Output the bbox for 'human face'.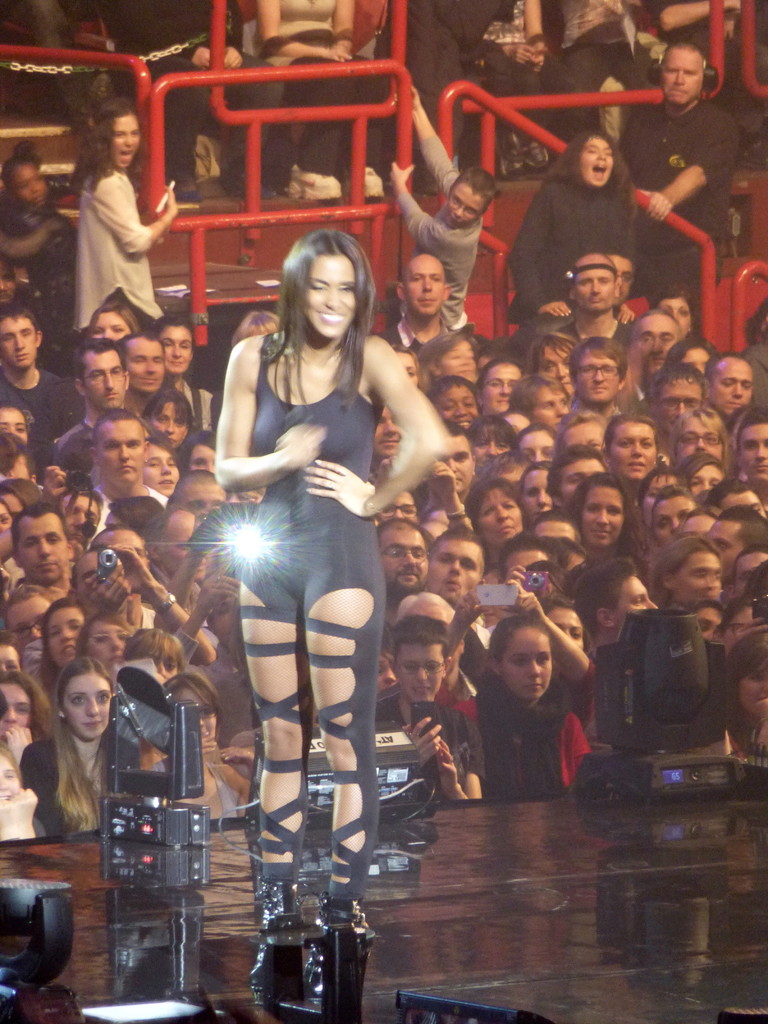
(x1=108, y1=113, x2=143, y2=174).
